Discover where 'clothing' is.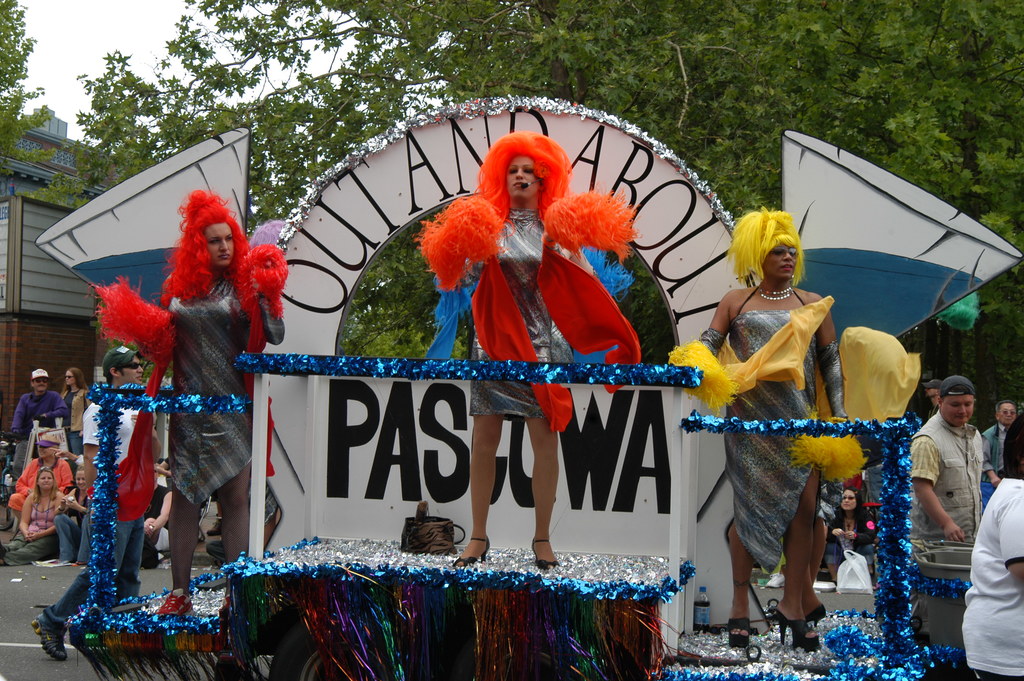
Discovered at 906 408 984 638.
